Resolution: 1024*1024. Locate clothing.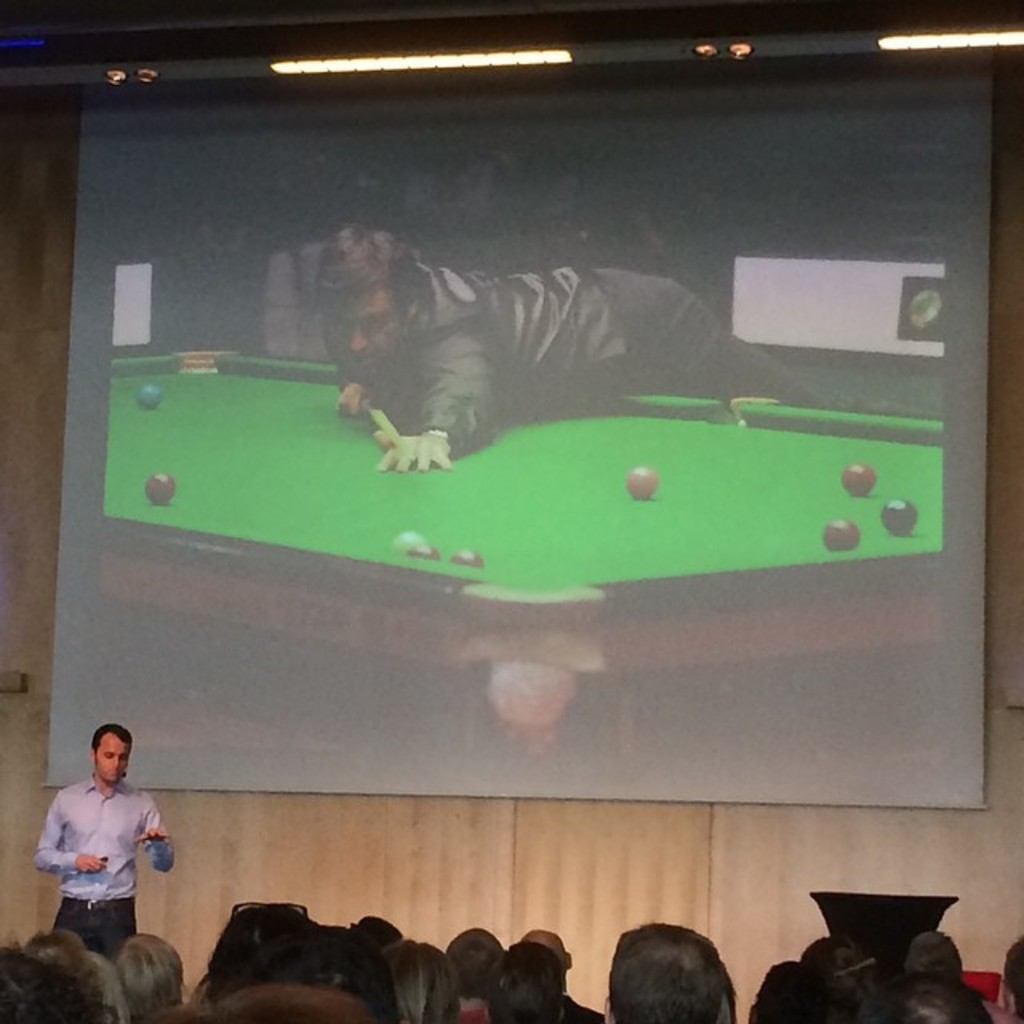
region(330, 254, 867, 466).
